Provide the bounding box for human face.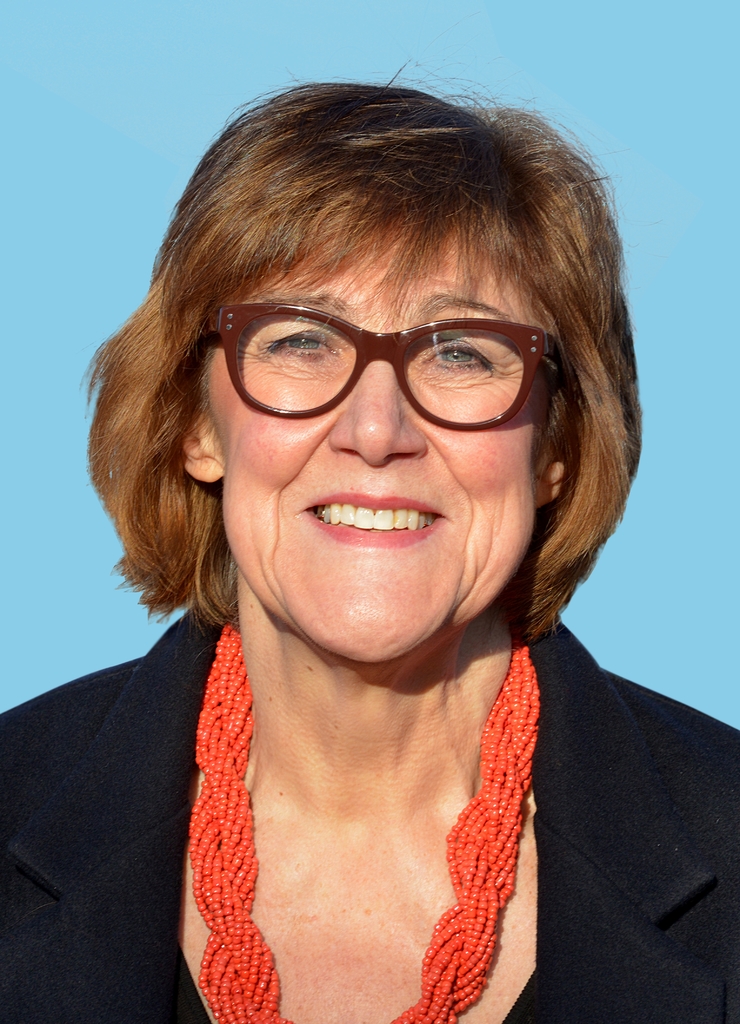
[202, 220, 548, 669].
